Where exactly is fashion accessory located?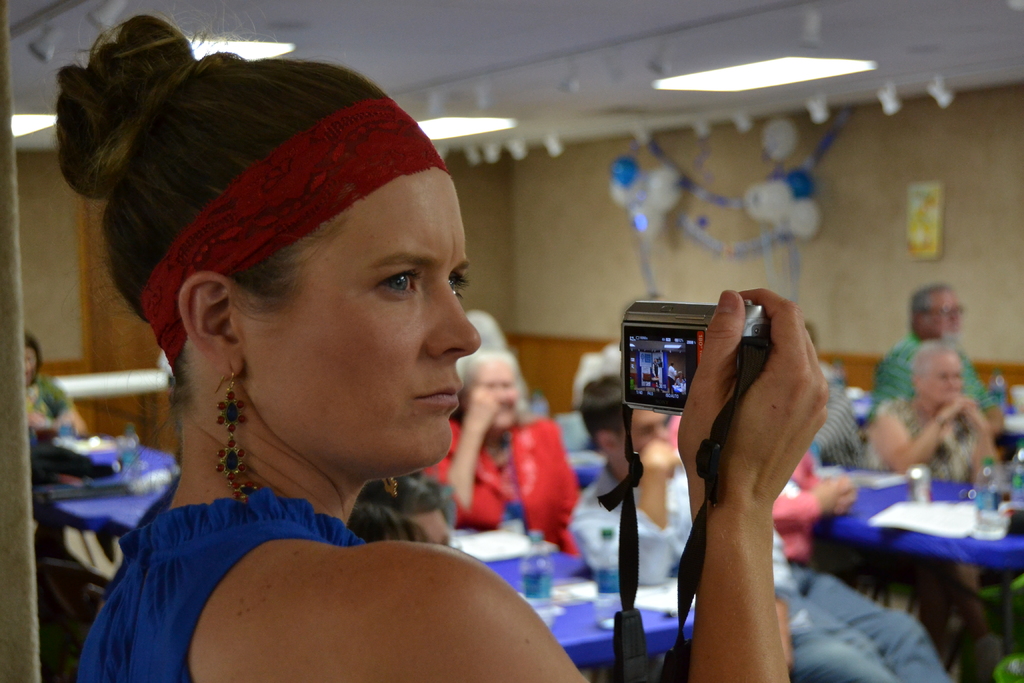
Its bounding box is bbox=(383, 478, 399, 498).
